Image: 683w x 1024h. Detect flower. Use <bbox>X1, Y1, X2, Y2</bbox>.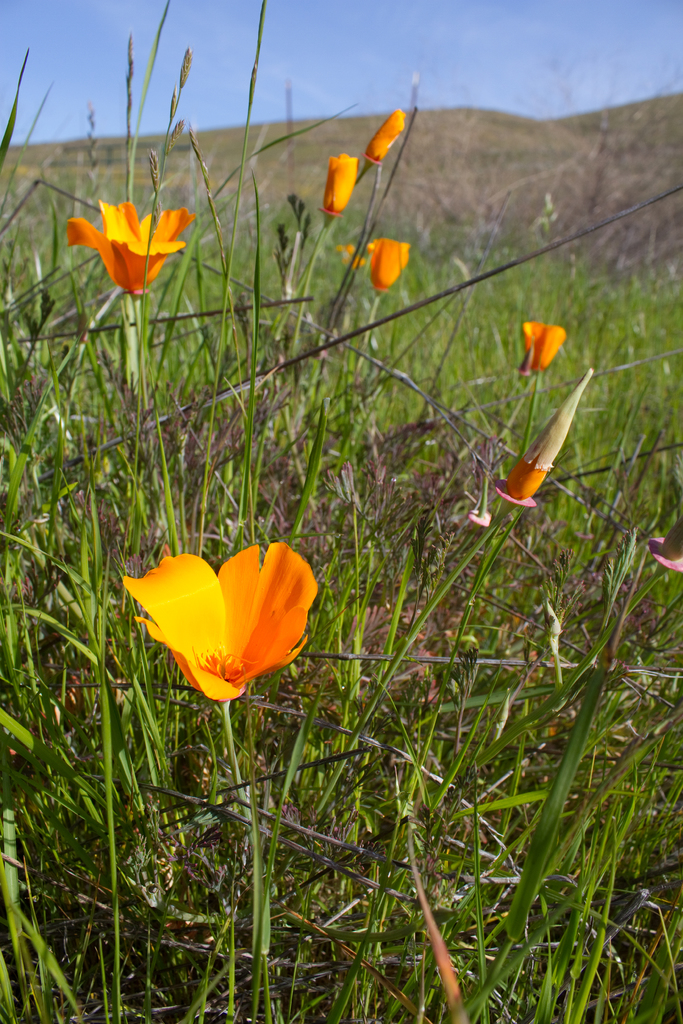
<bbox>319, 150, 368, 221</bbox>.
